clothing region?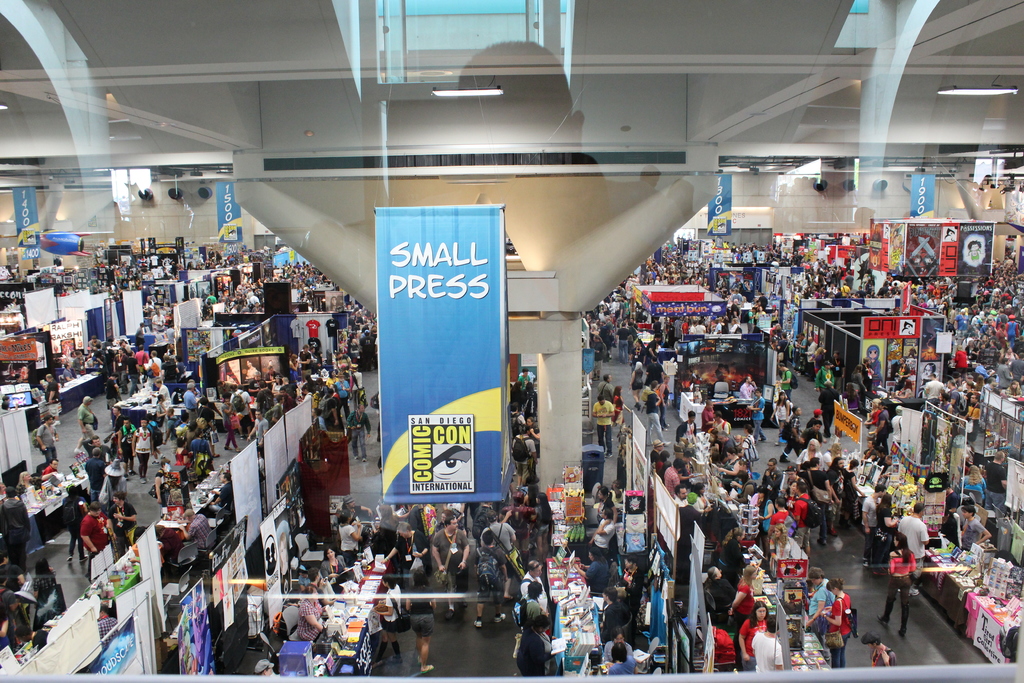
region(709, 576, 739, 615)
